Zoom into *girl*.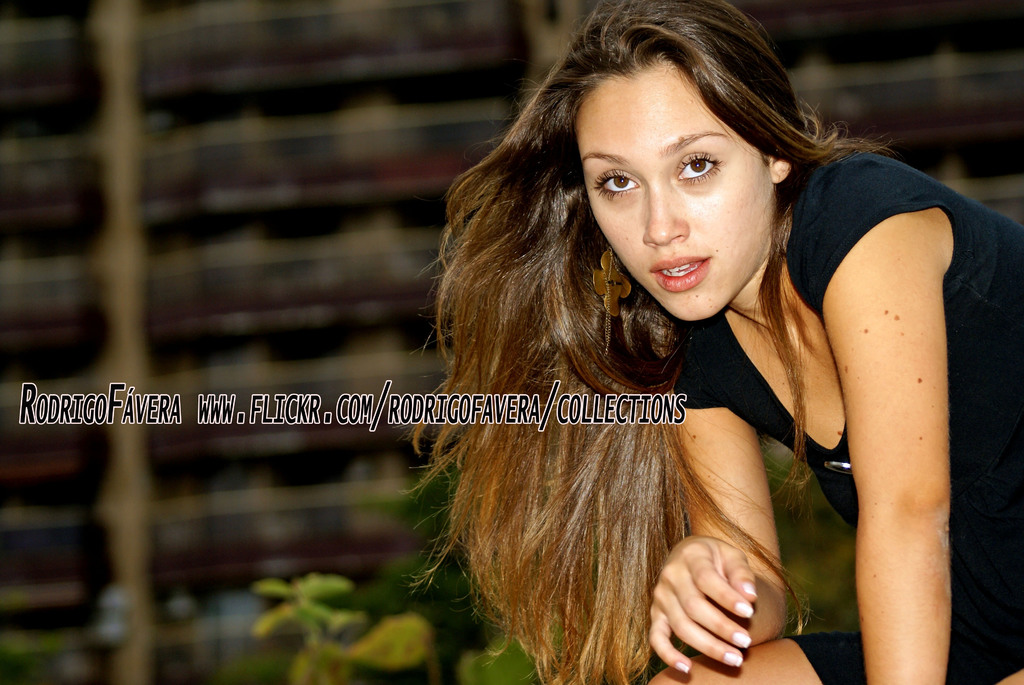
Zoom target: [396,0,1023,684].
